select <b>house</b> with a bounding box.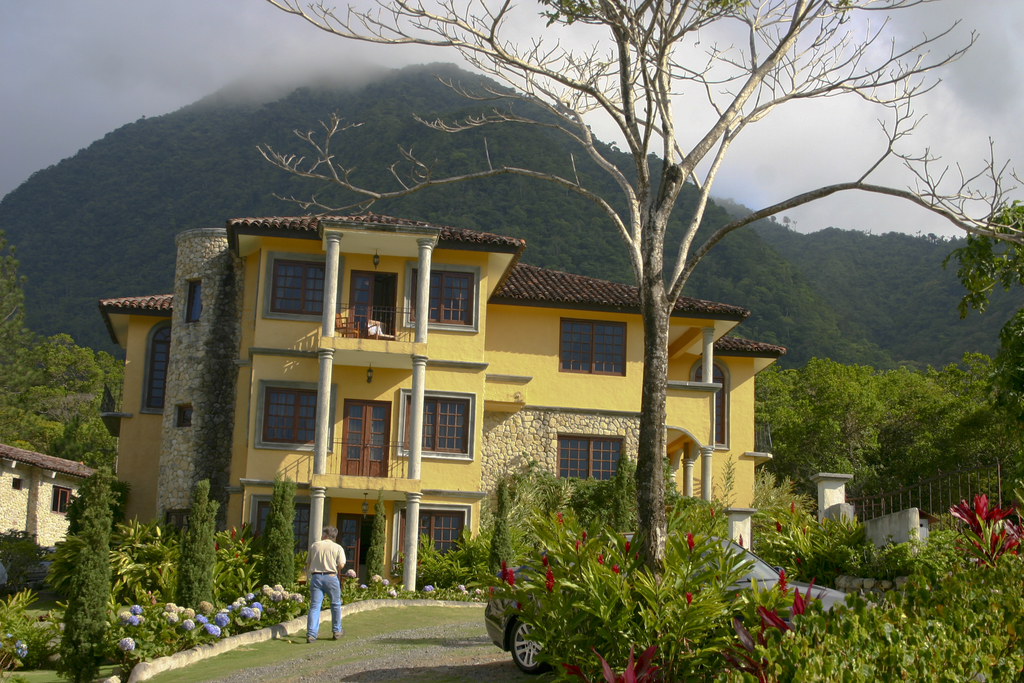
[99,211,788,596].
